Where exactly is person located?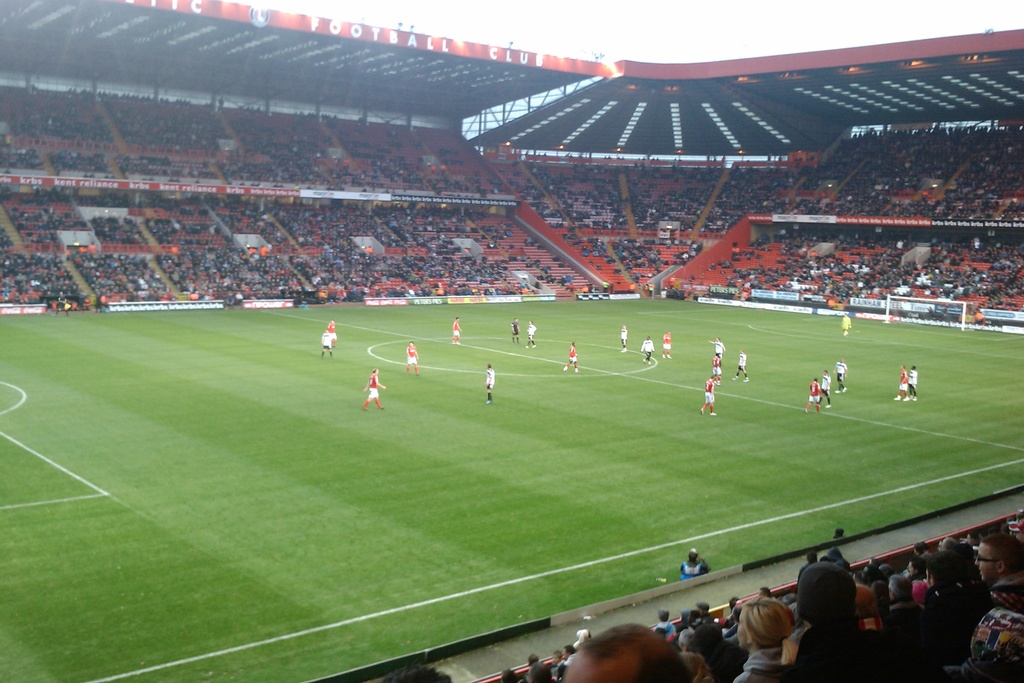
Its bounding box is left=822, top=372, right=833, bottom=409.
